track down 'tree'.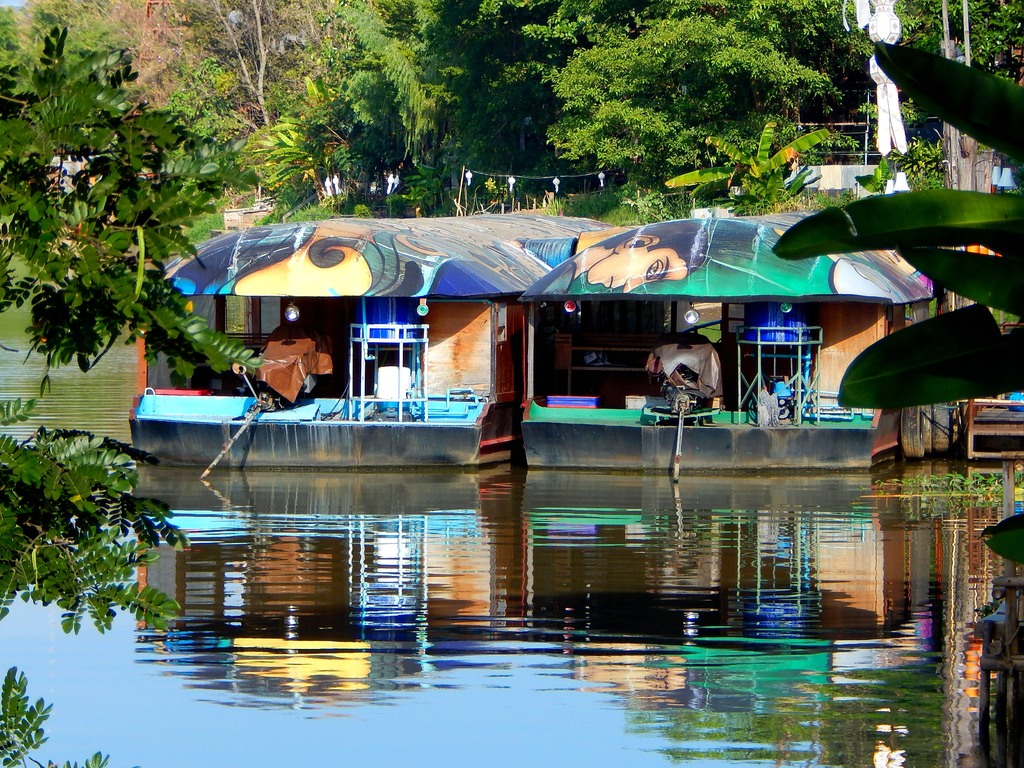
Tracked to <region>821, 0, 1023, 155</region>.
